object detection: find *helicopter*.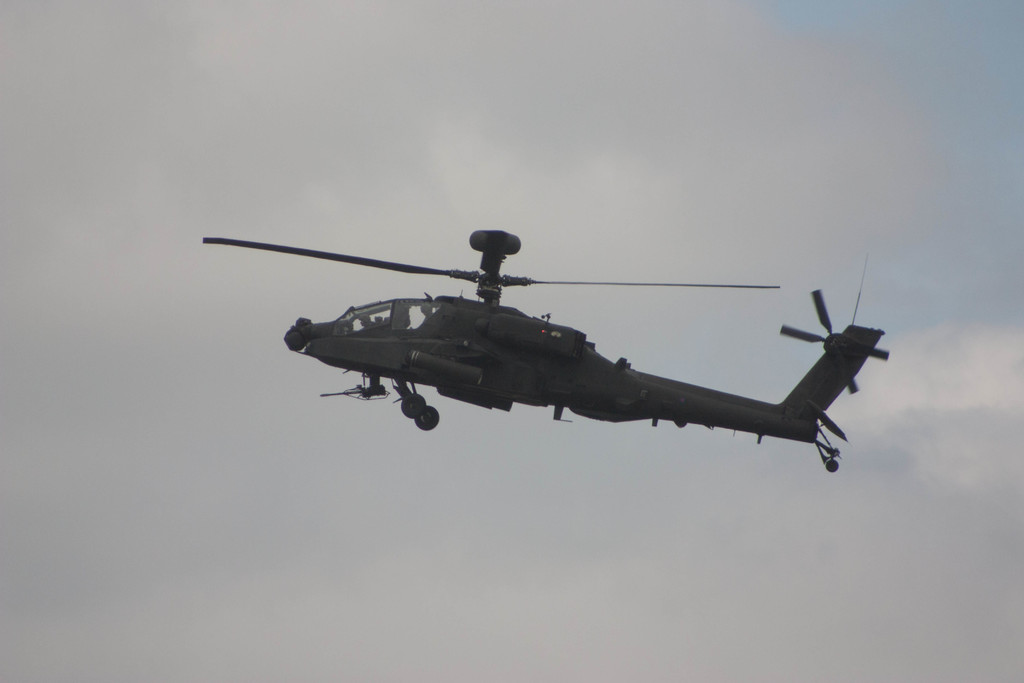
195/226/893/481.
